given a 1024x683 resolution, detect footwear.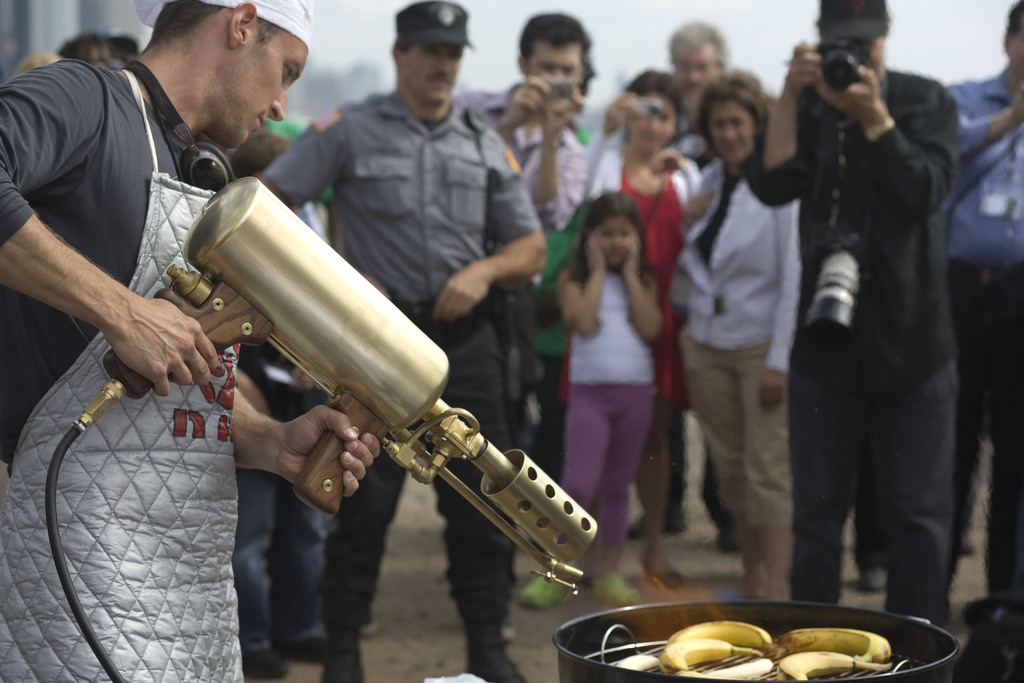
(591, 567, 643, 611).
